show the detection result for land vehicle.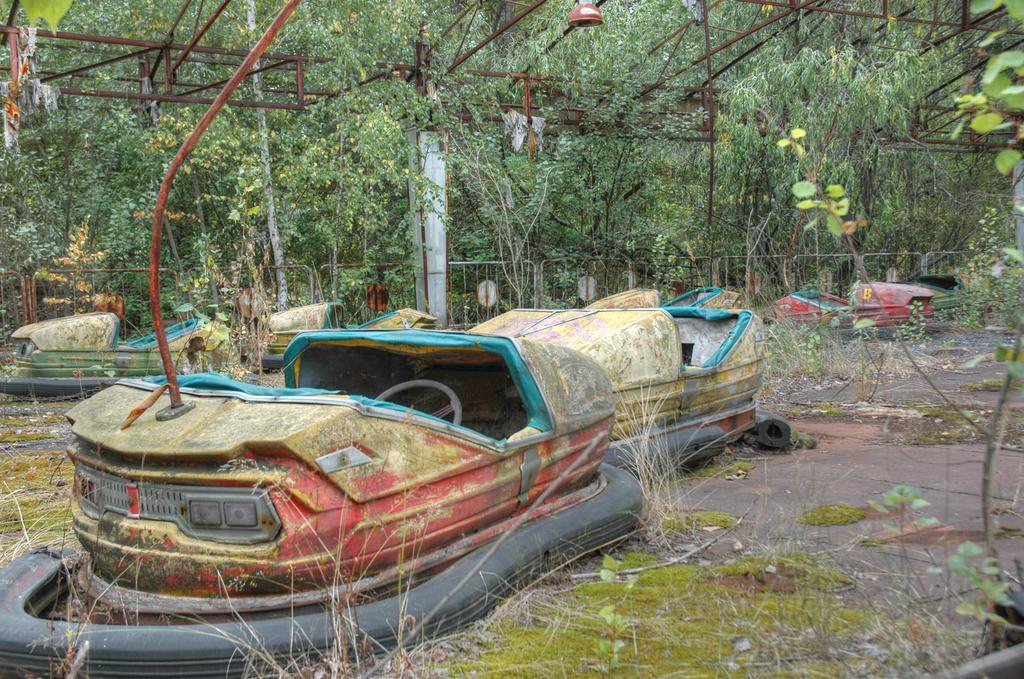
(left=15, top=293, right=705, bottom=639).
